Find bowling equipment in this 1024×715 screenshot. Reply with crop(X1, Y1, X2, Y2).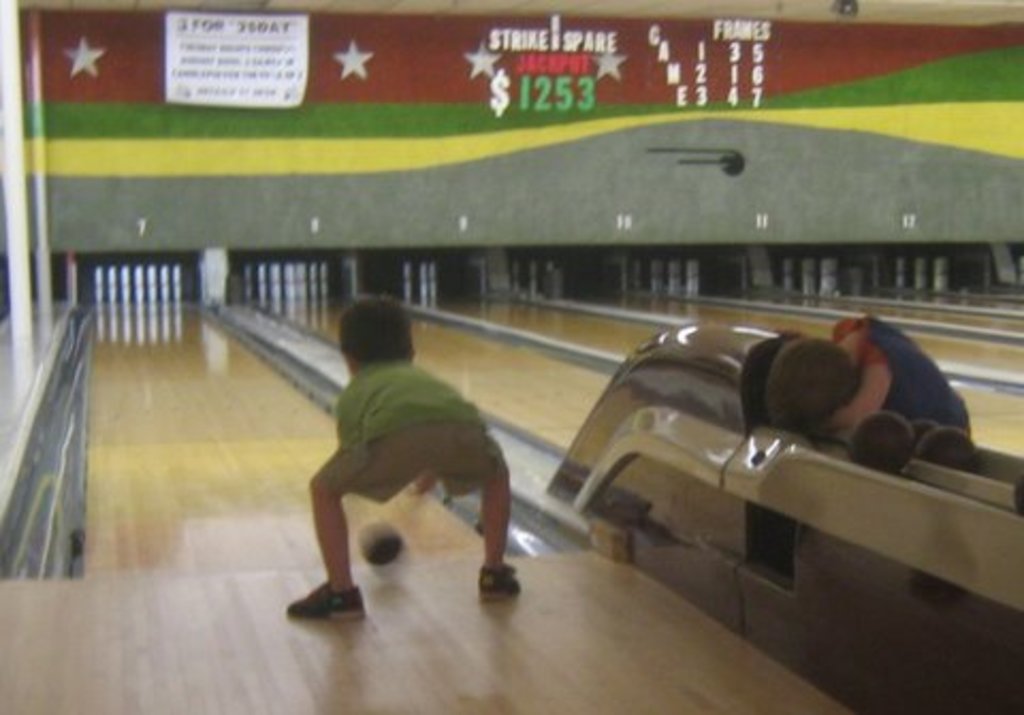
crop(685, 258, 702, 295).
